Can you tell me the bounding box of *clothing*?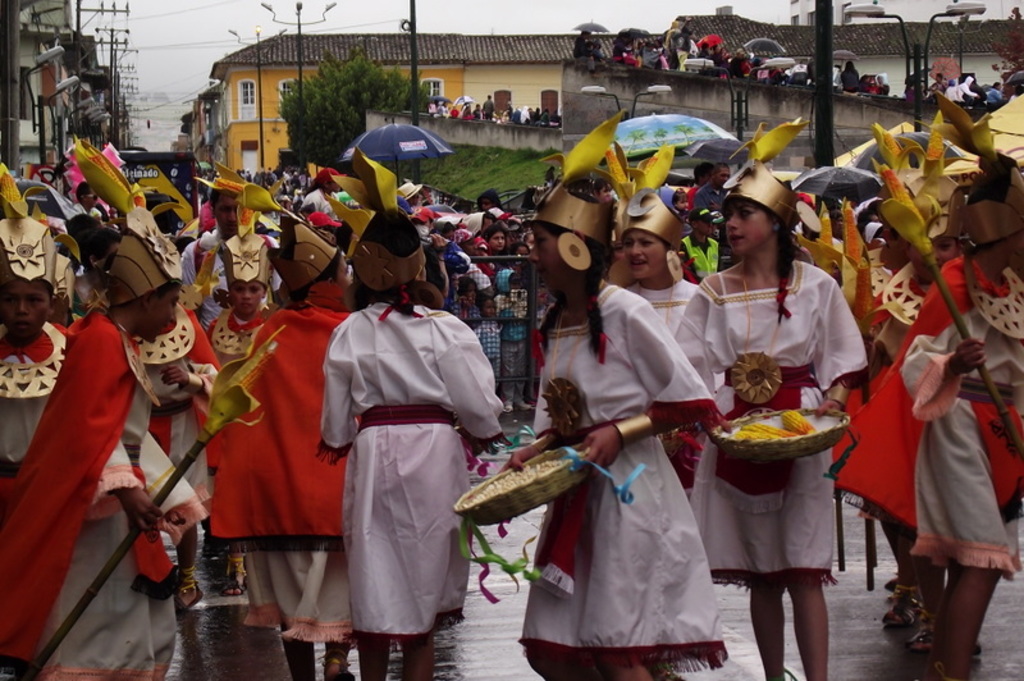
<region>532, 288, 736, 675</region>.
